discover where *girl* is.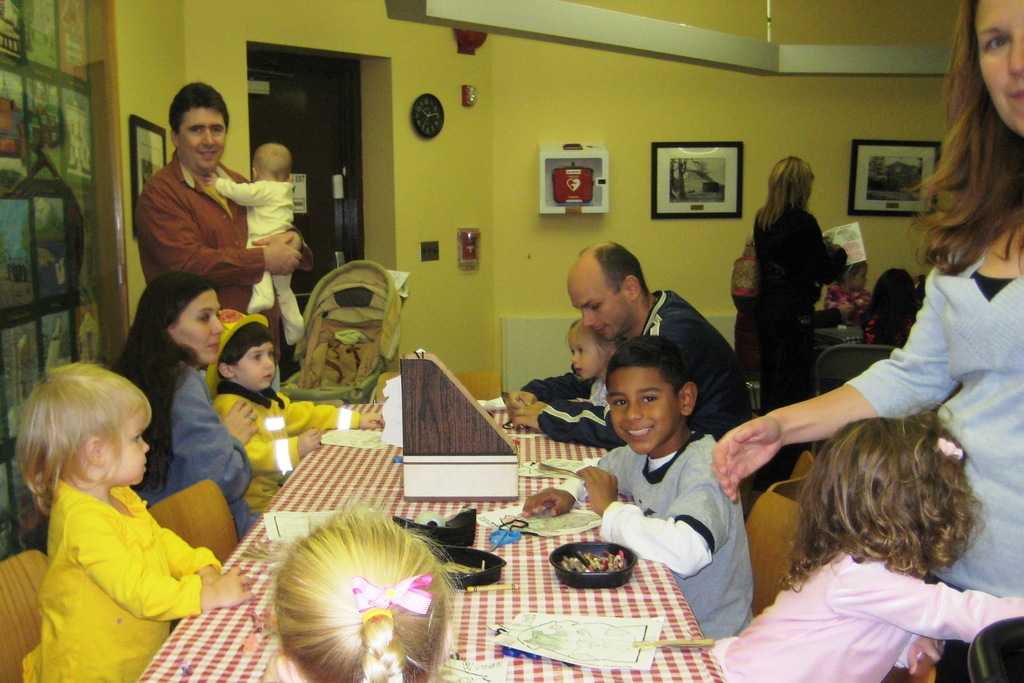
Discovered at [859, 267, 920, 349].
